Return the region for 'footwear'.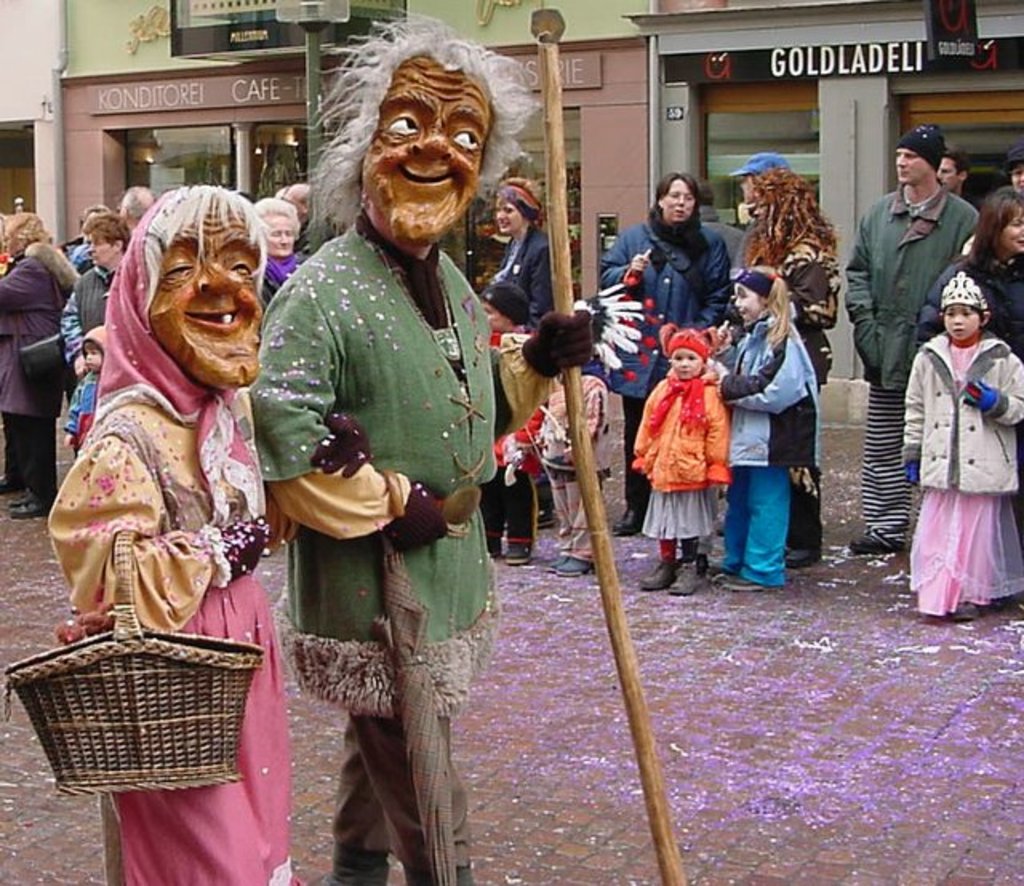
region(790, 545, 813, 566).
